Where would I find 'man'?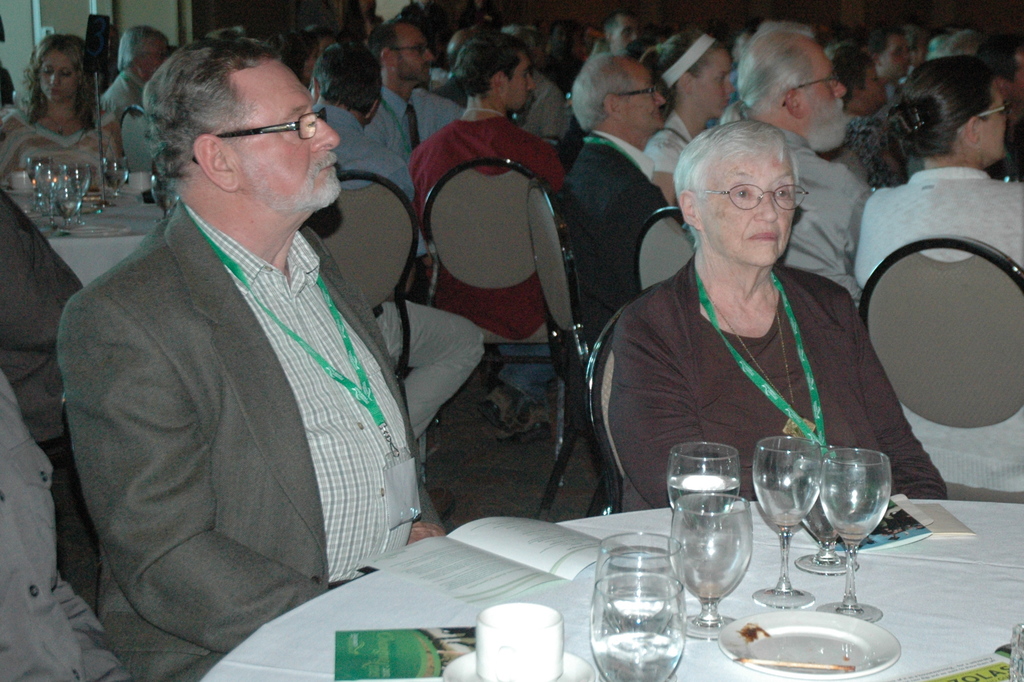
At select_region(364, 23, 467, 158).
